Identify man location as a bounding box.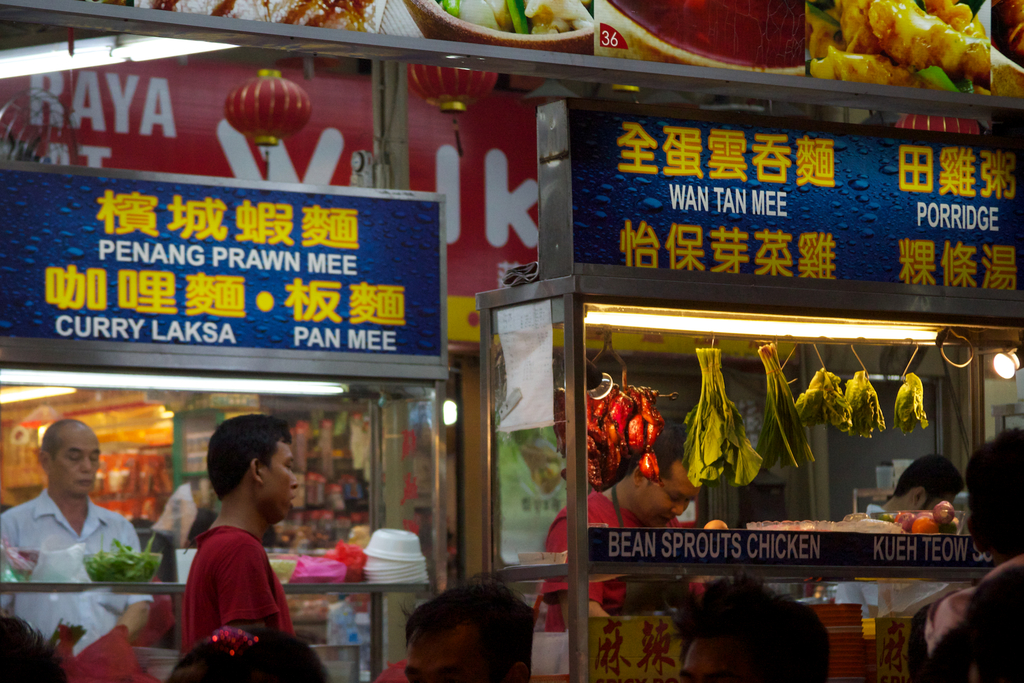
select_region(177, 413, 305, 659).
